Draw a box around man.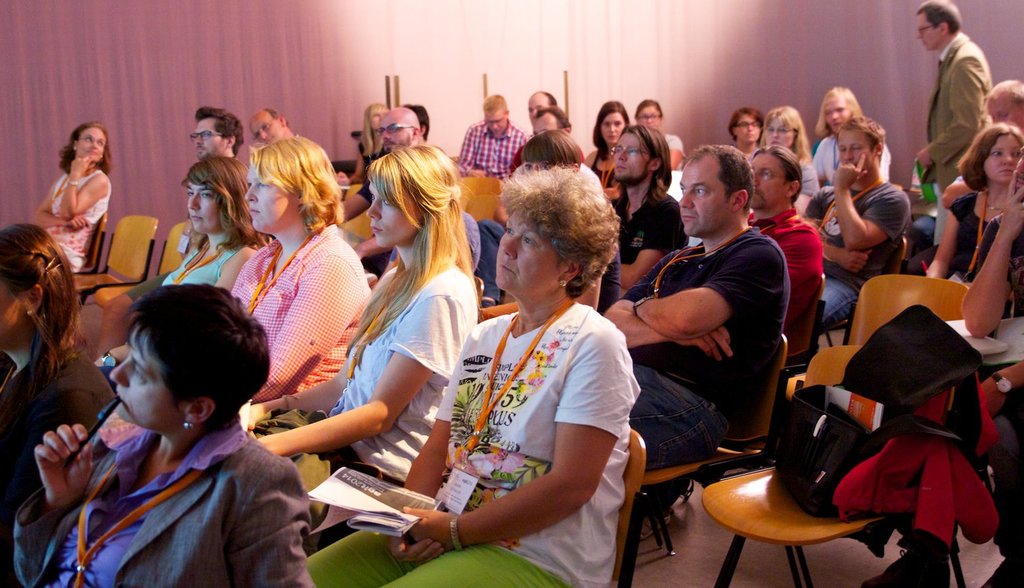
bbox(451, 94, 527, 183).
